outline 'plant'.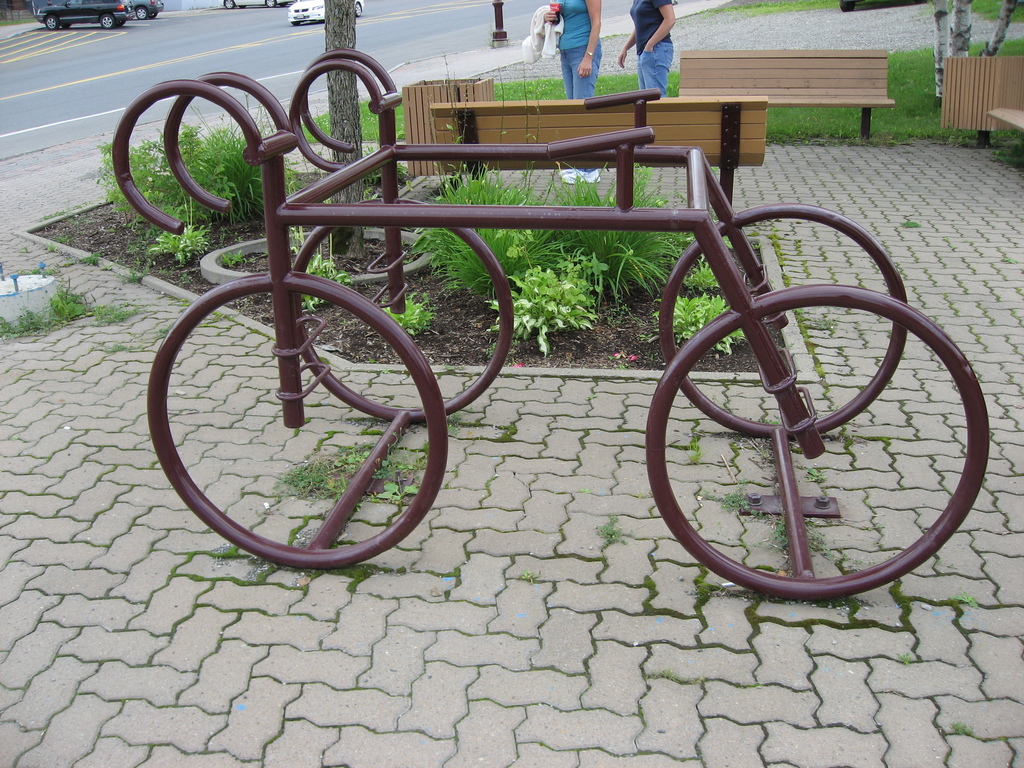
Outline: 206/543/250/562.
